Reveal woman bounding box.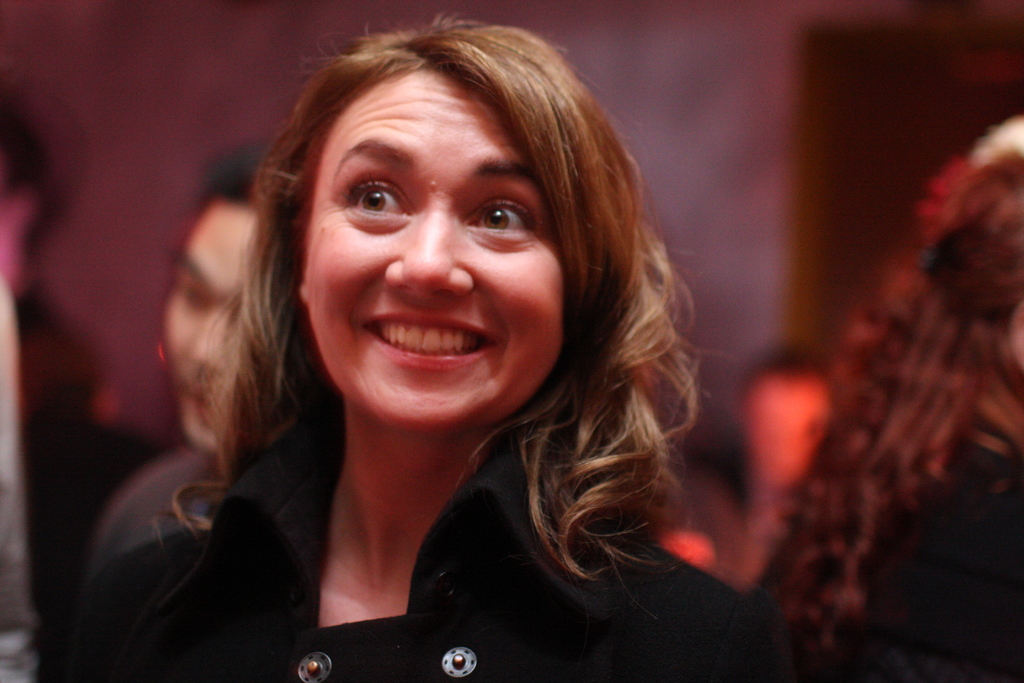
Revealed: 740, 114, 1023, 682.
